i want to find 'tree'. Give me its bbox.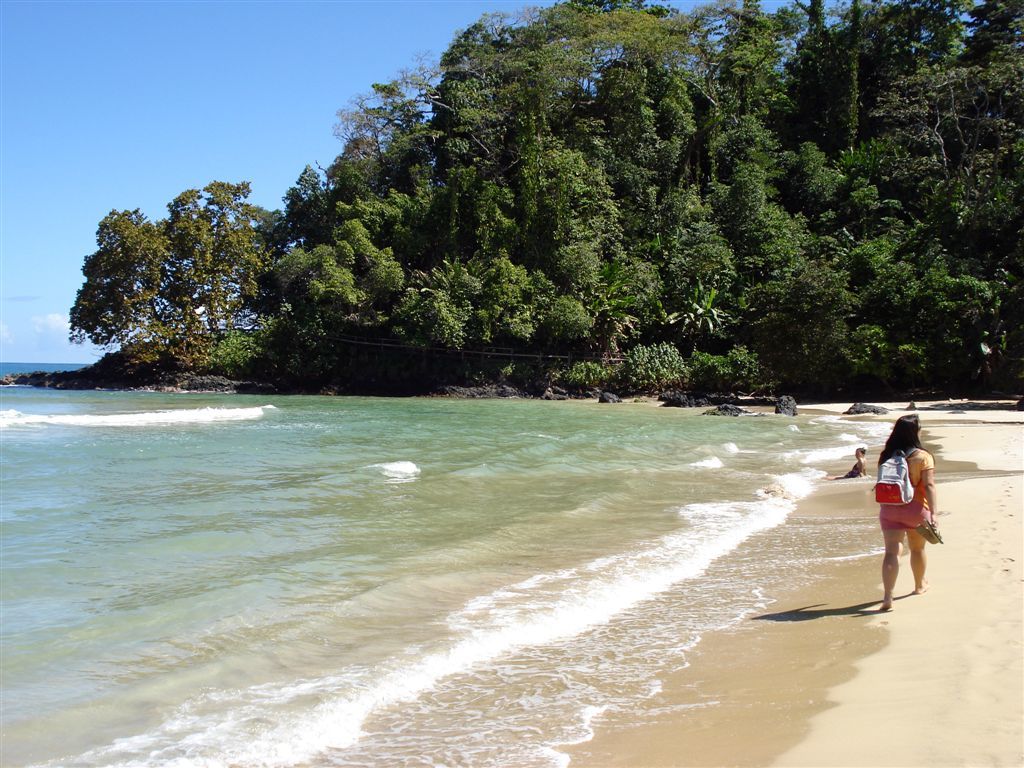
41 148 399 389.
